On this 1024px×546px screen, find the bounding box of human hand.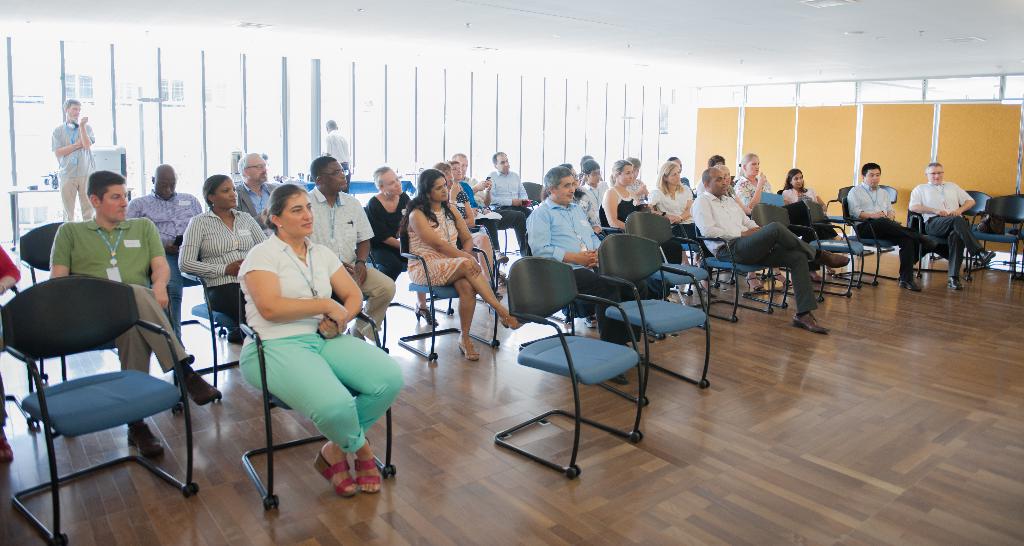
Bounding box: crop(471, 205, 477, 217).
